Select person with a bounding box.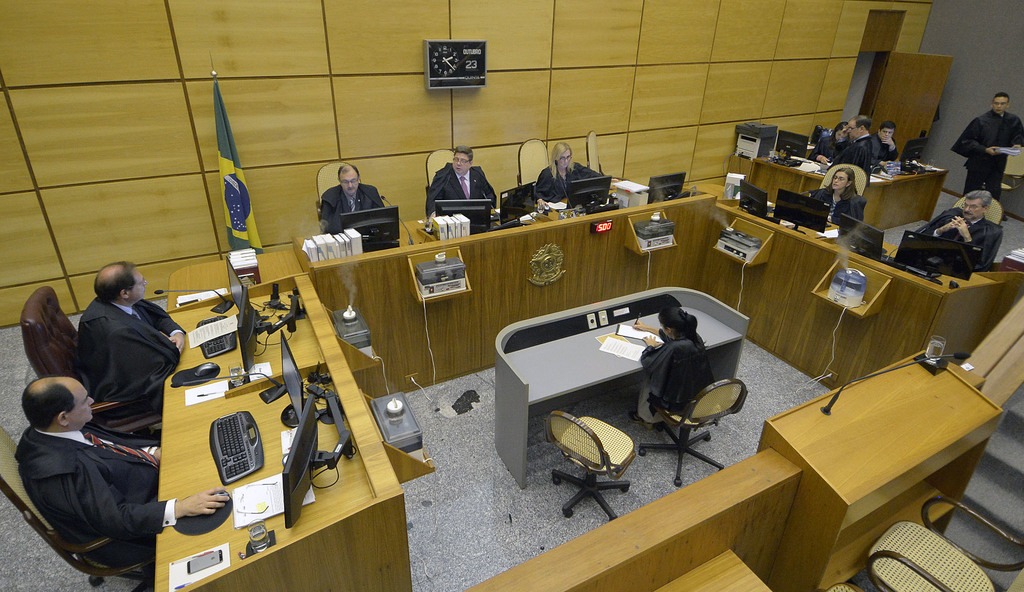
[left=828, top=165, right=854, bottom=226].
